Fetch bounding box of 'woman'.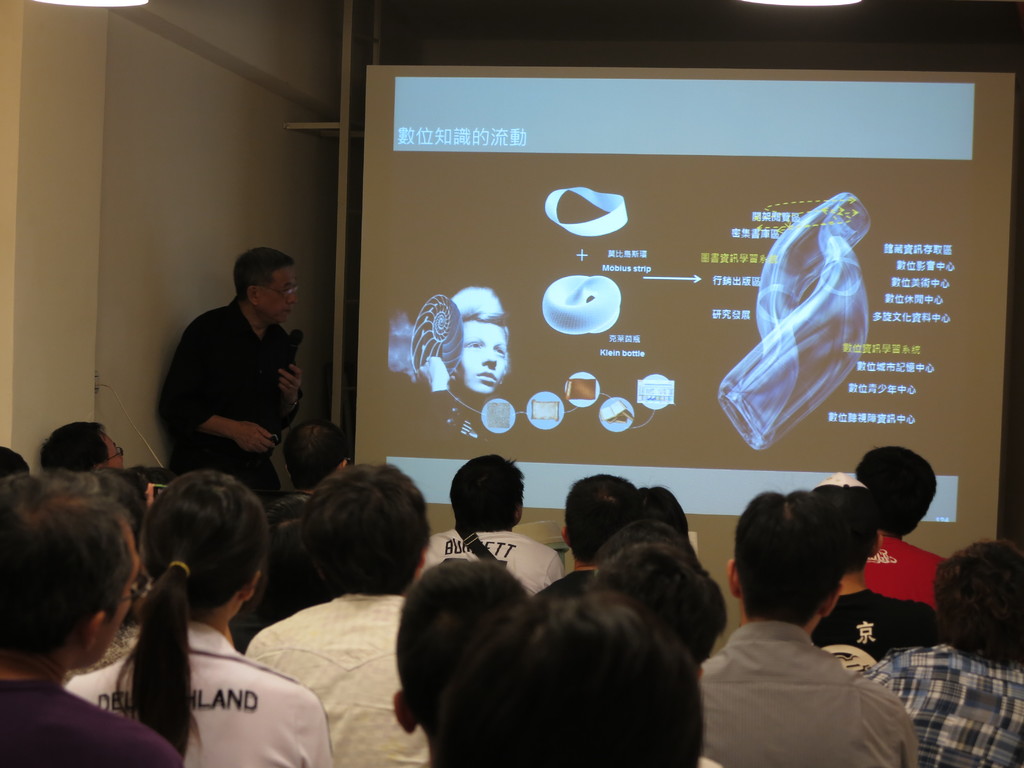
Bbox: <box>858,540,1023,767</box>.
